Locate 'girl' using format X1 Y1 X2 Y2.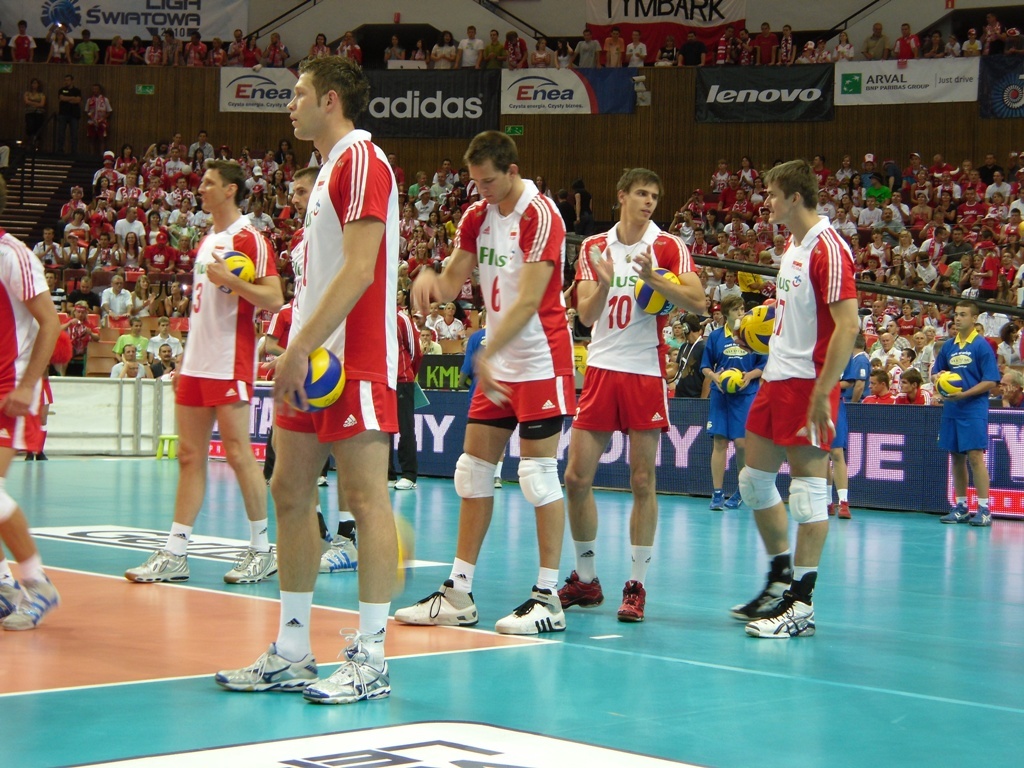
143 32 164 62.
